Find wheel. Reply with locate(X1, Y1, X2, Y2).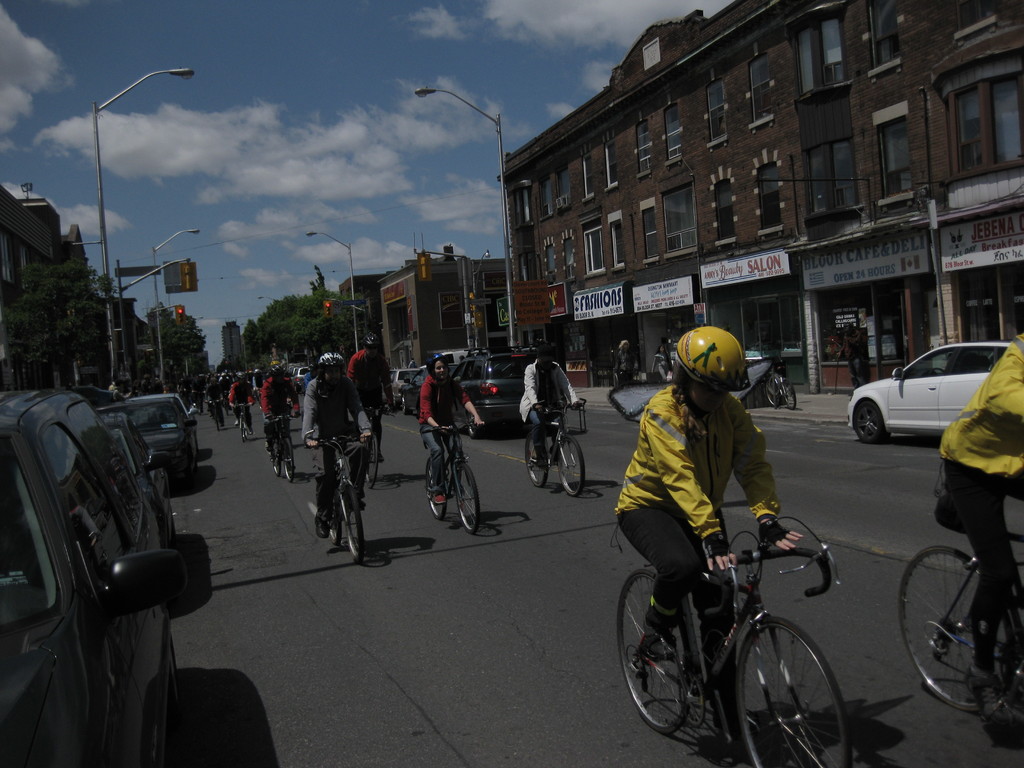
locate(559, 434, 584, 492).
